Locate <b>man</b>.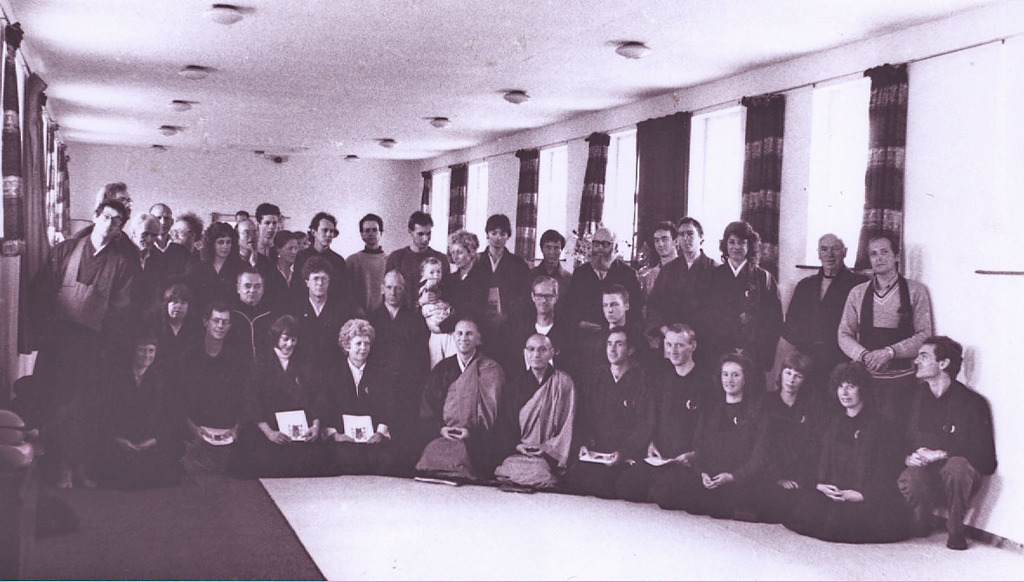
Bounding box: [left=564, top=228, right=647, bottom=311].
